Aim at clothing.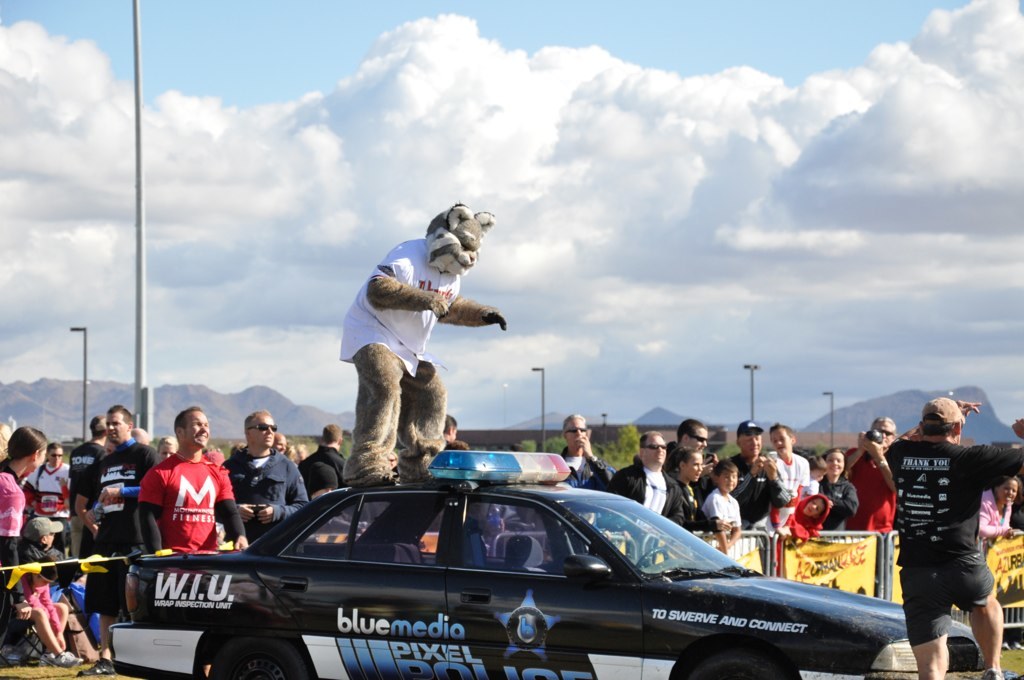
Aimed at 614,450,694,530.
